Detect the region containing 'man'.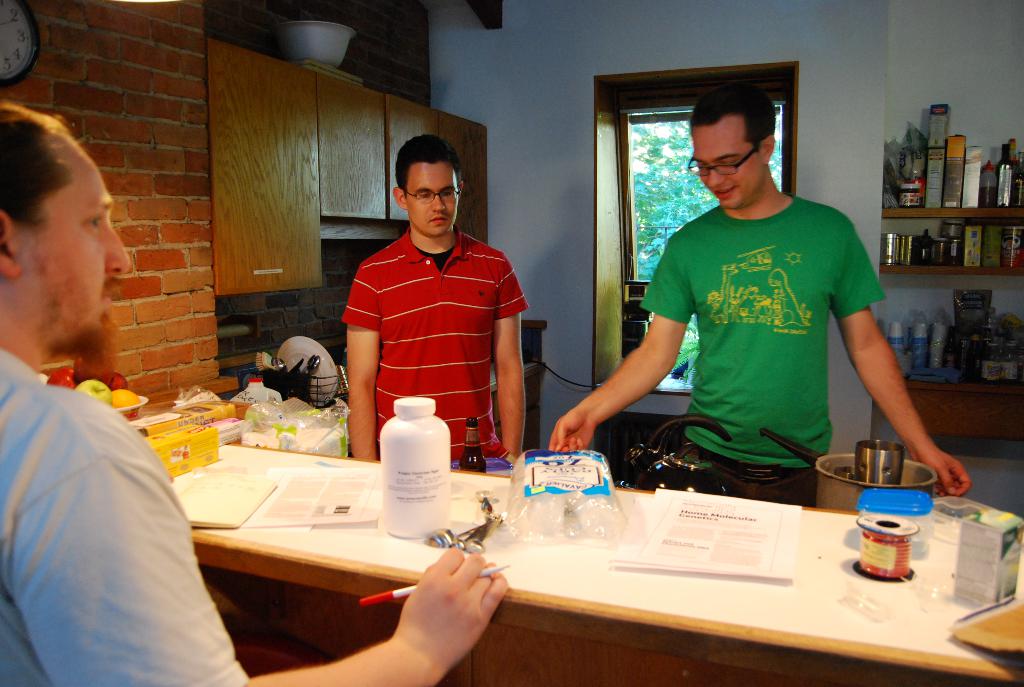
[left=541, top=83, right=984, bottom=515].
